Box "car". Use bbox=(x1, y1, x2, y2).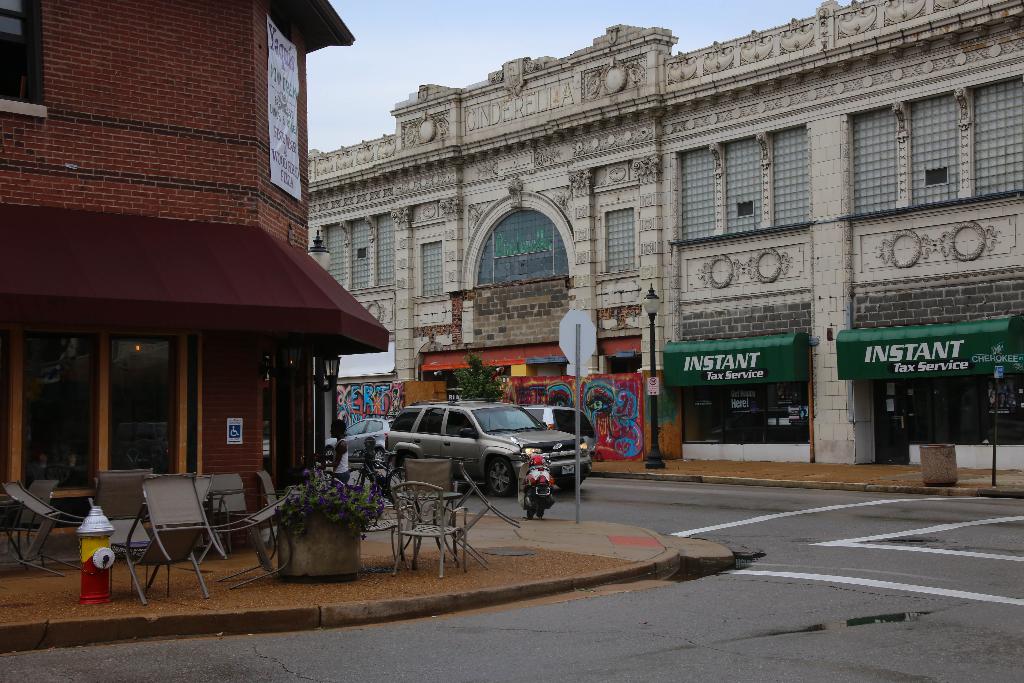
bbox=(507, 407, 595, 458).
